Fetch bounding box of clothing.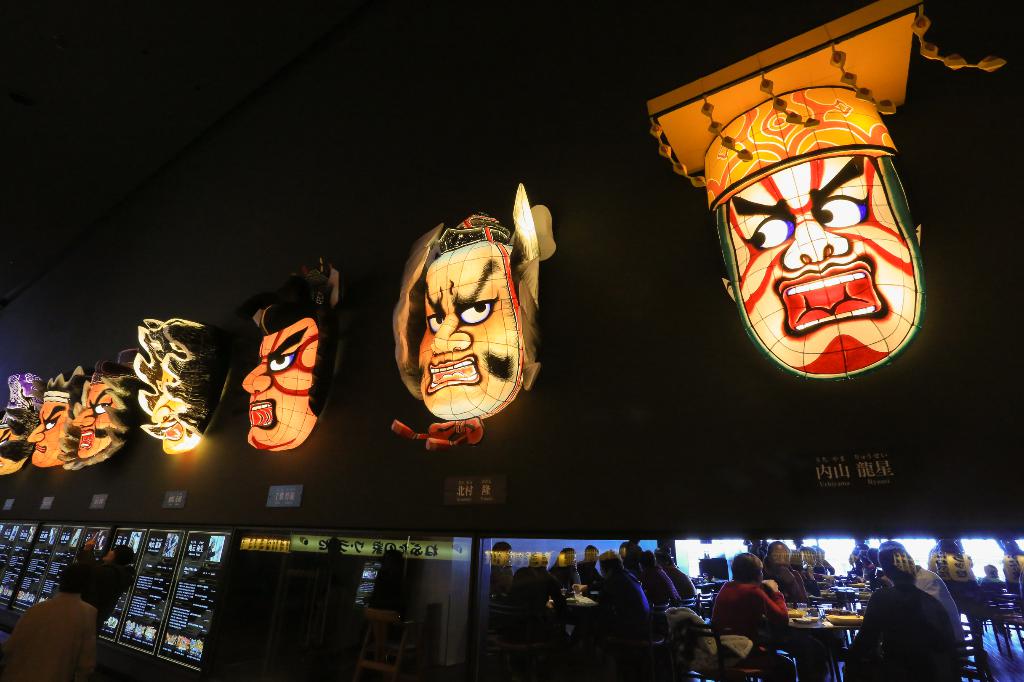
Bbox: (598,569,649,629).
